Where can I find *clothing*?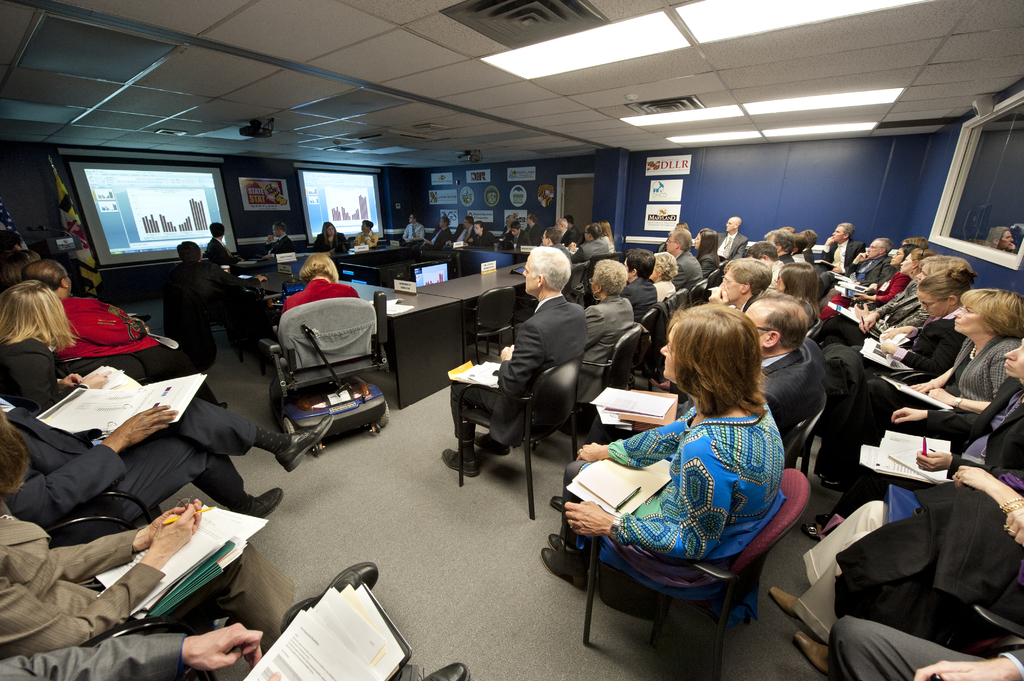
You can find it at 451 294 588 452.
